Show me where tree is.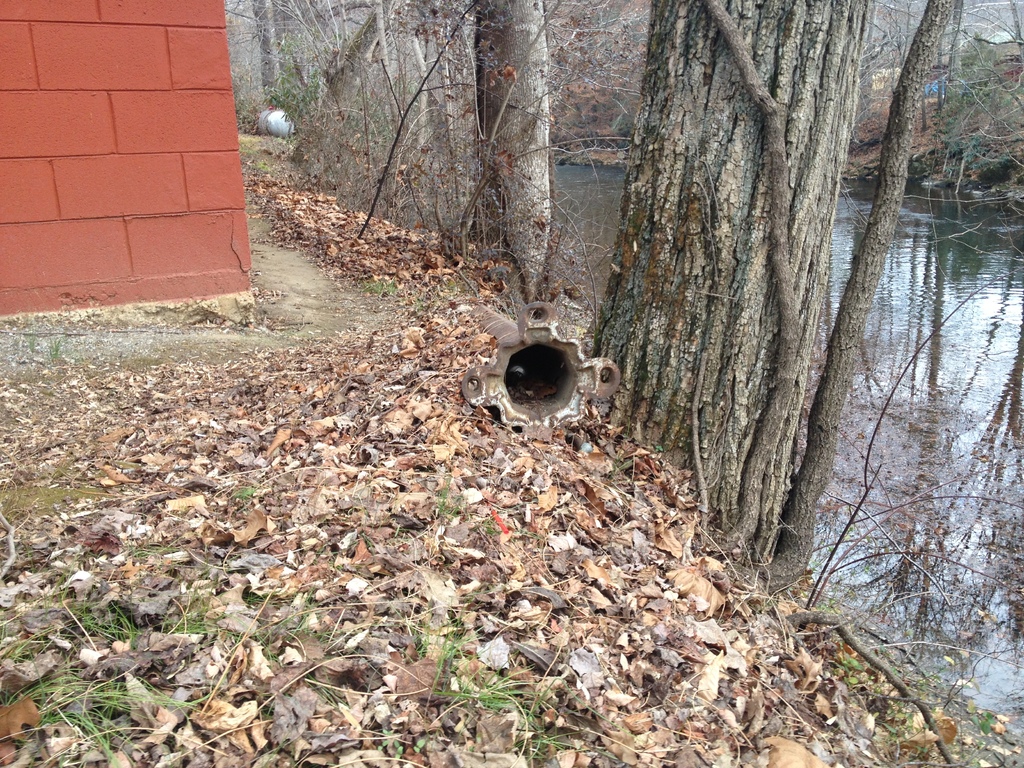
tree is at BBox(570, 23, 943, 566).
